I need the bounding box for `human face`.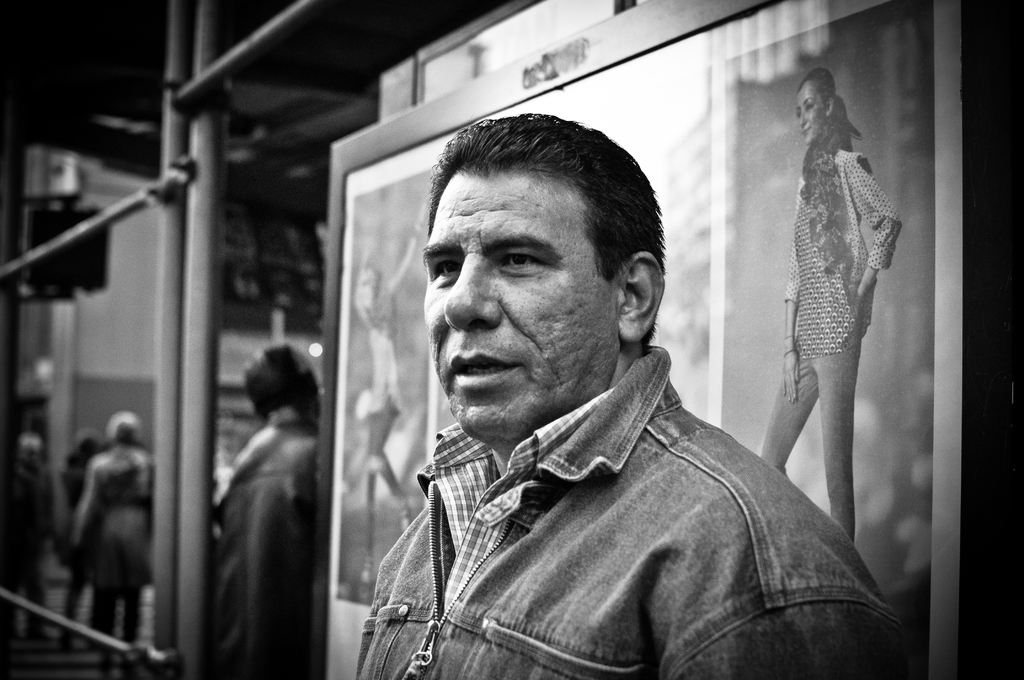
Here it is: 422:173:616:443.
